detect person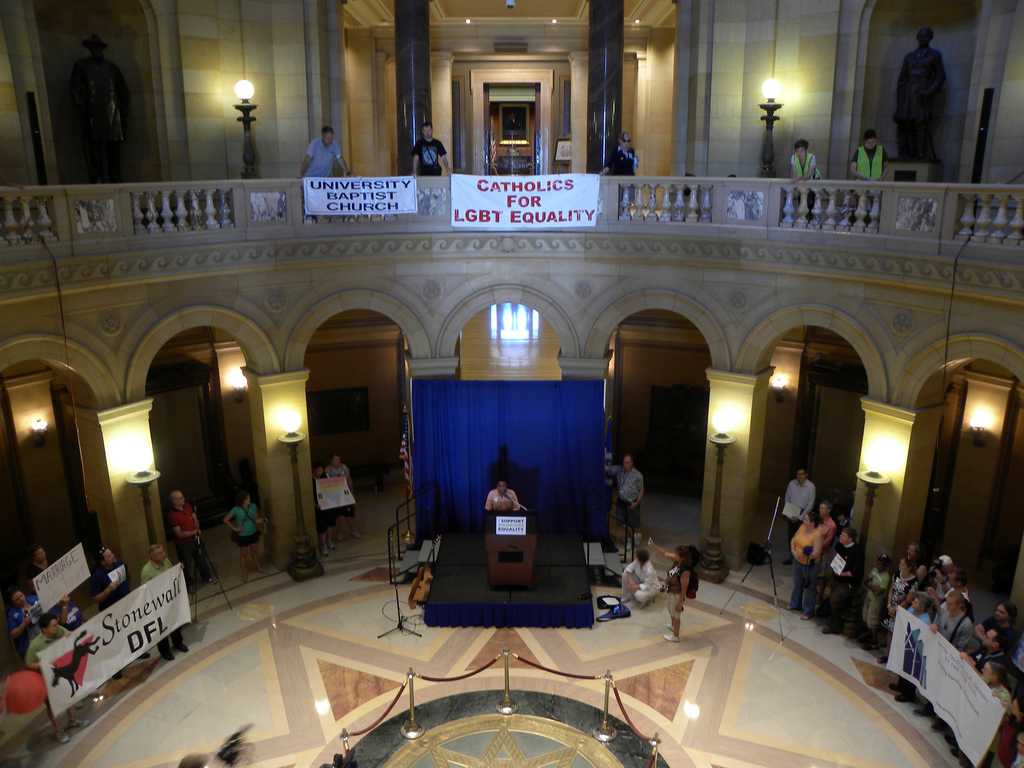
pyautogui.locateOnScreen(600, 130, 638, 184)
